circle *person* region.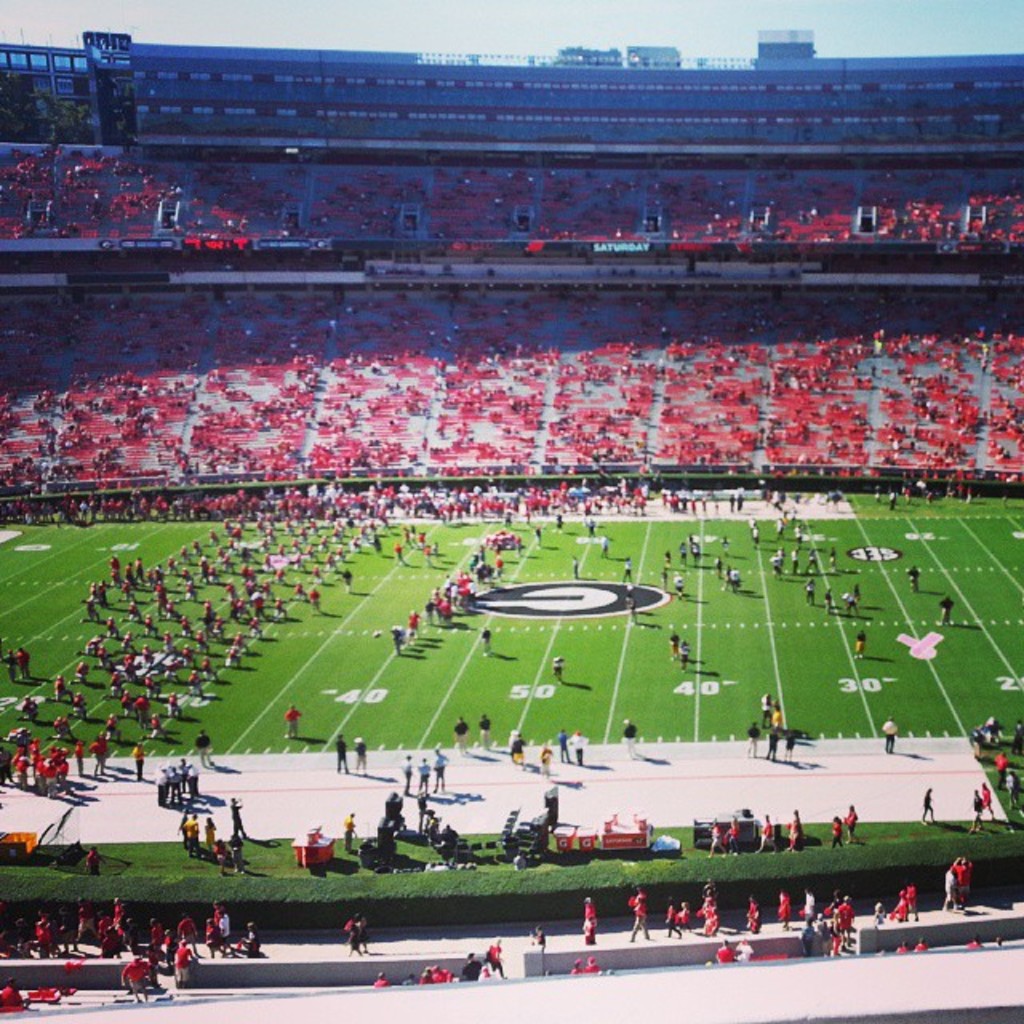
Region: left=350, top=912, right=368, bottom=950.
